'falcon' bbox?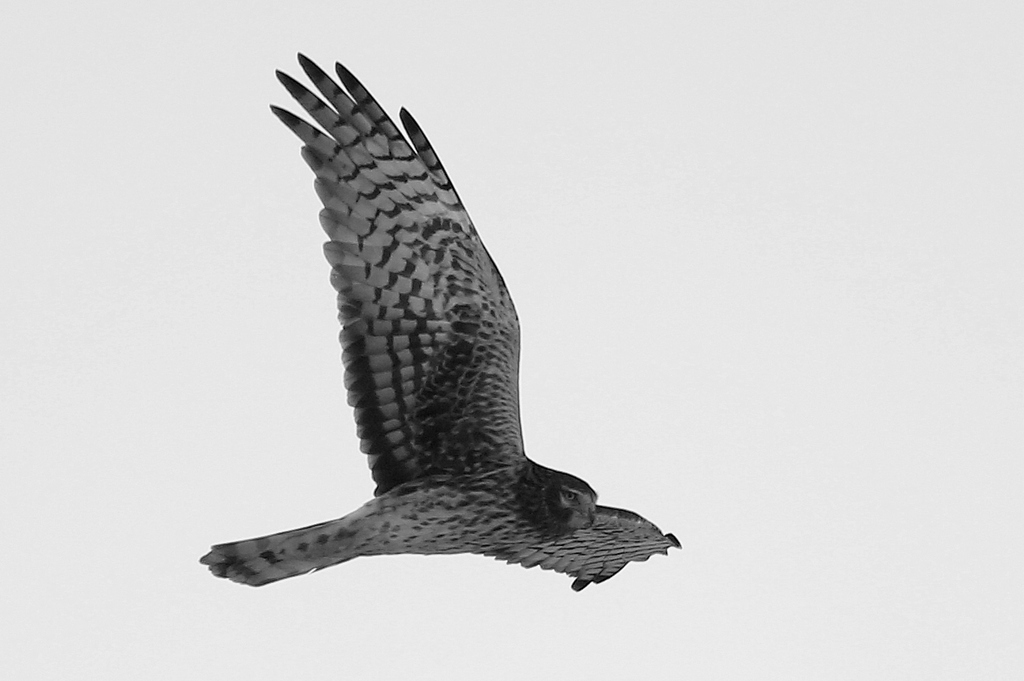
[191,46,683,597]
